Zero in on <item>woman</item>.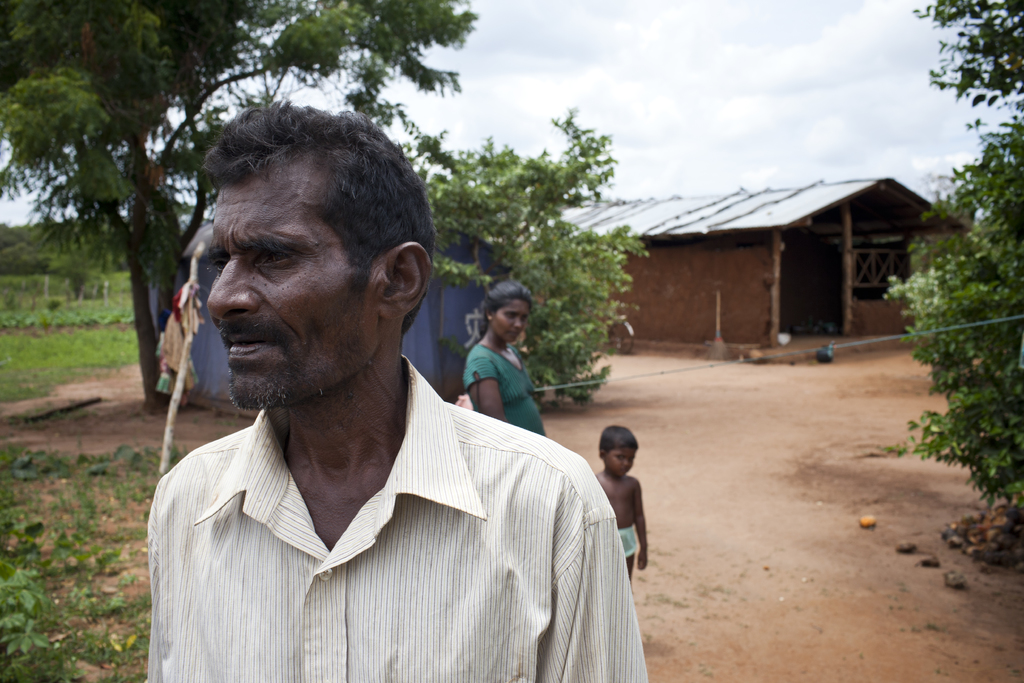
Zeroed in: pyautogui.locateOnScreen(454, 268, 560, 456).
